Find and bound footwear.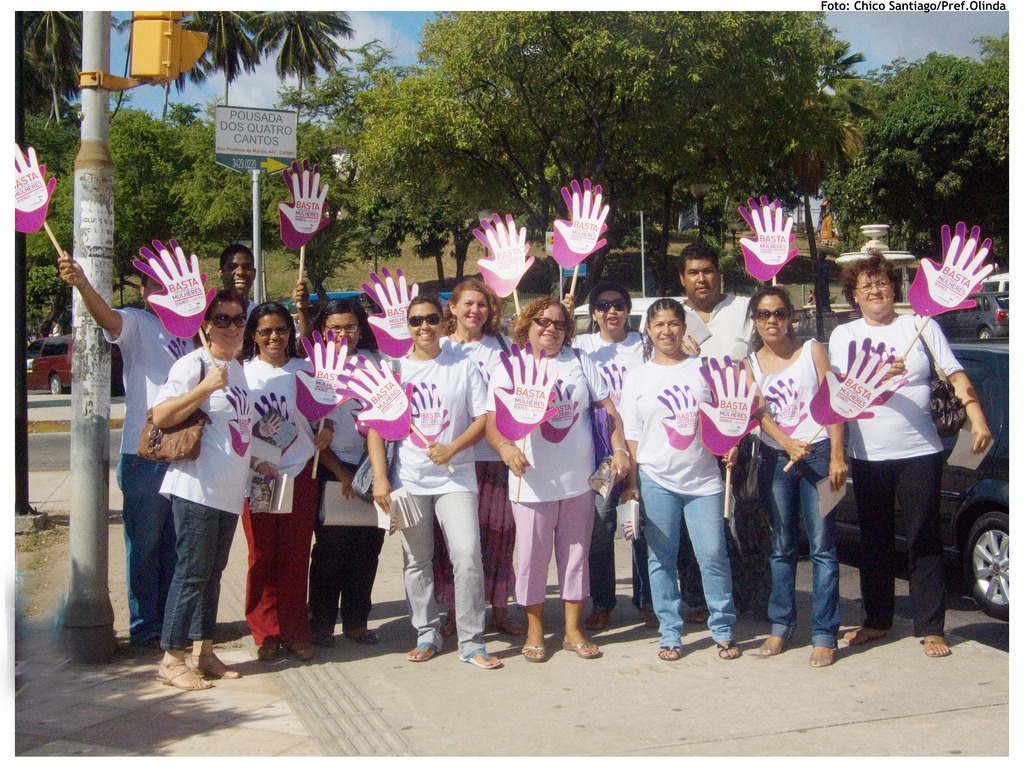
Bound: (x1=347, y1=622, x2=378, y2=646).
